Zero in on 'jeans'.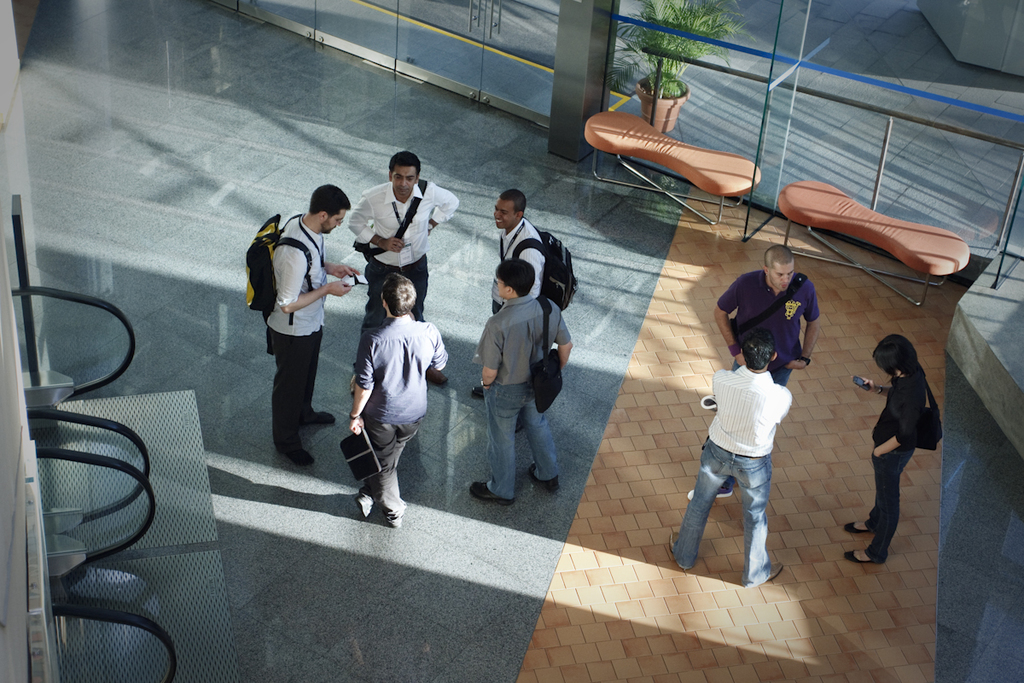
Zeroed in: 362:258:400:337.
